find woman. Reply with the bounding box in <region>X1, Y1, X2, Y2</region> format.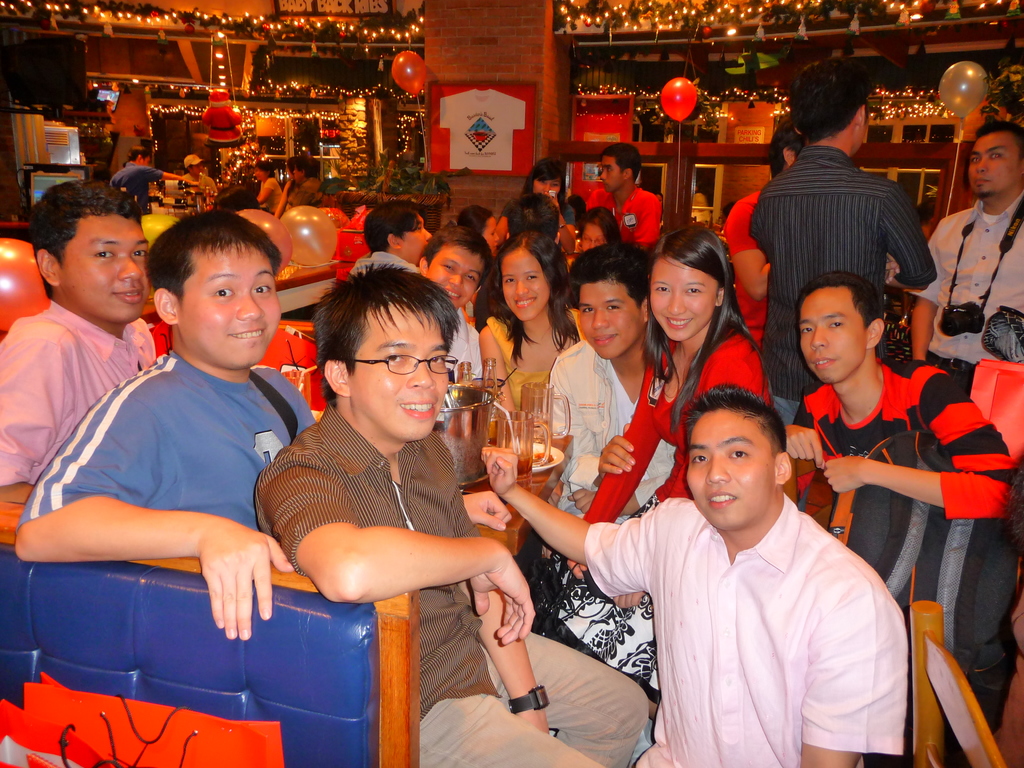
<region>478, 229, 582, 426</region>.
